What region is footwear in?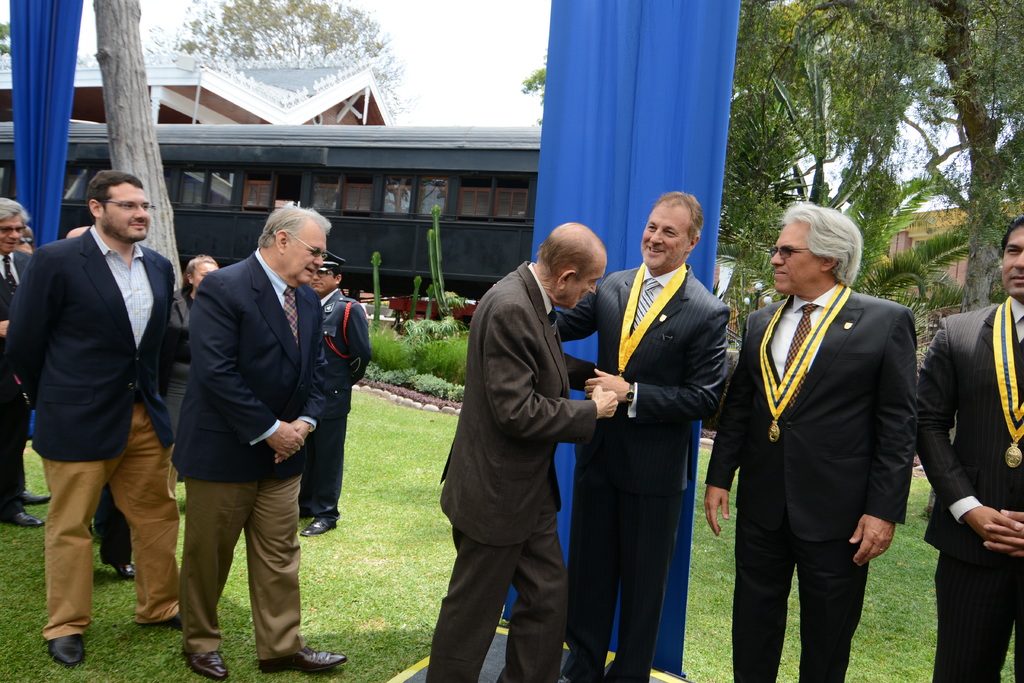
301 504 335 537.
